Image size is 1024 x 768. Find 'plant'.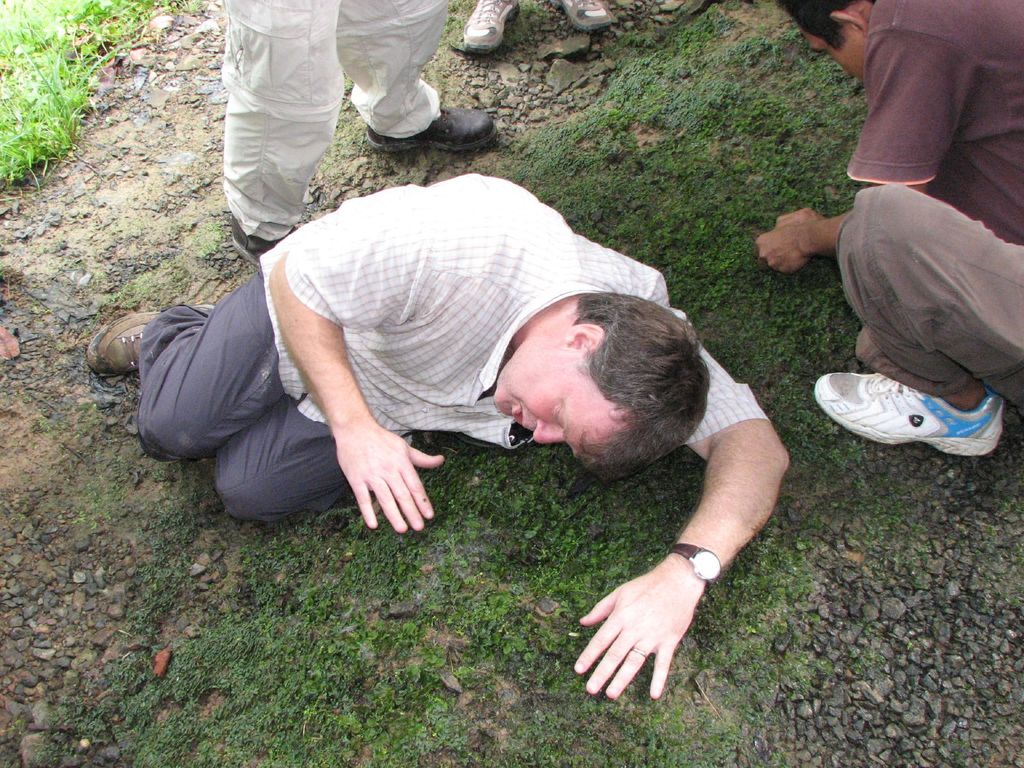
crop(0, 20, 125, 183).
